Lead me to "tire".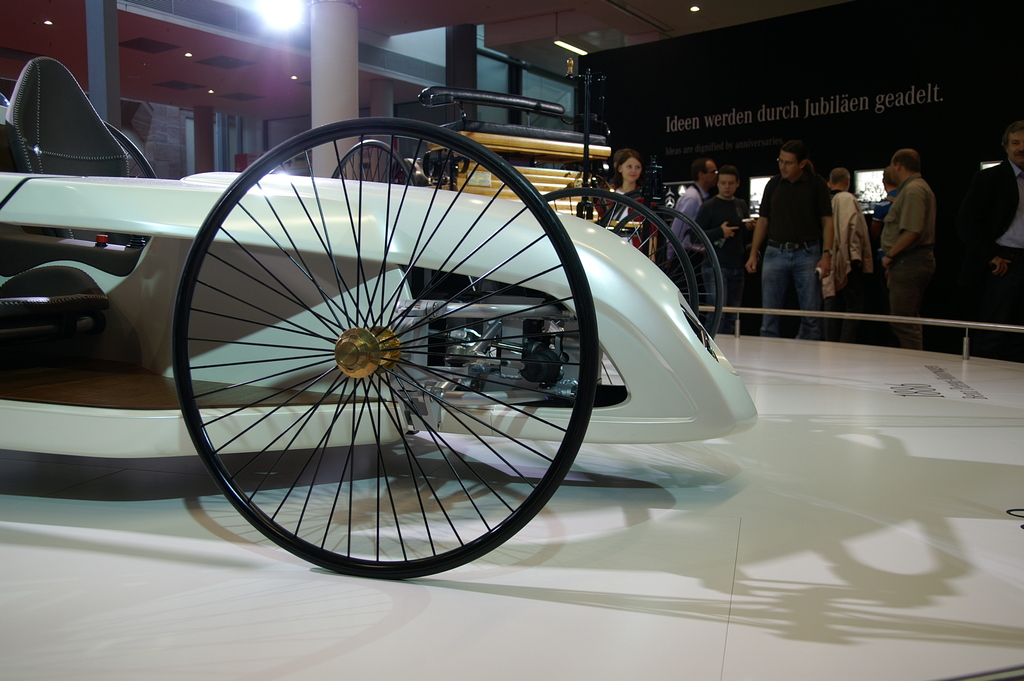
Lead to left=329, top=141, right=416, bottom=188.
